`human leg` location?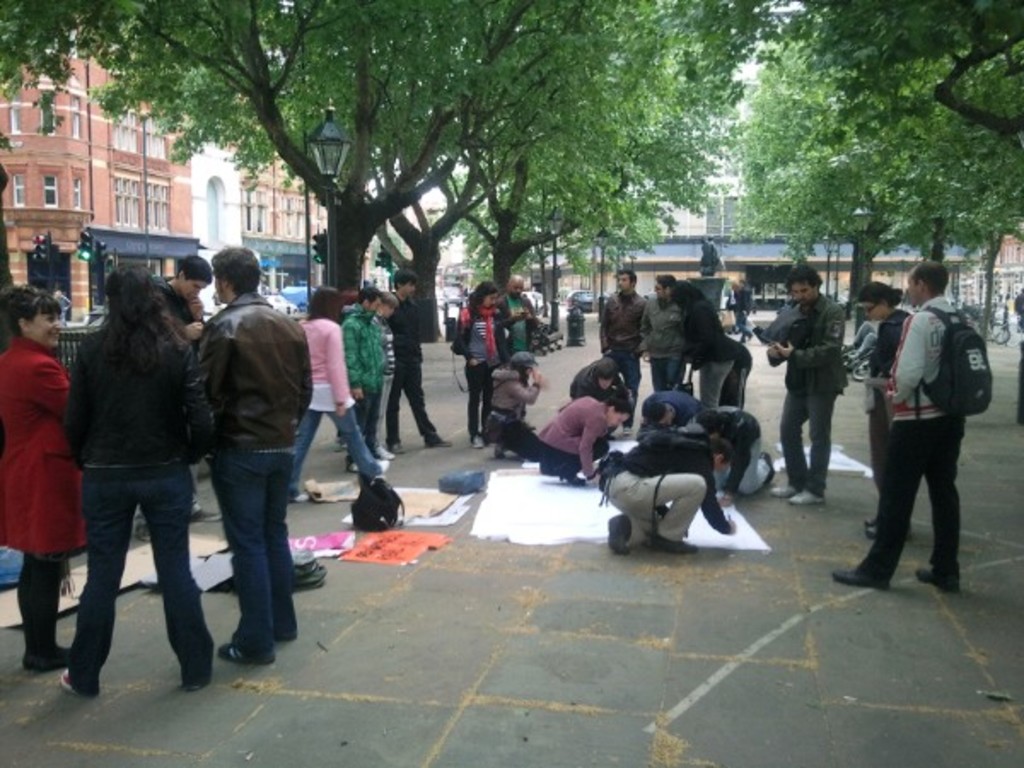
384 362 403 454
